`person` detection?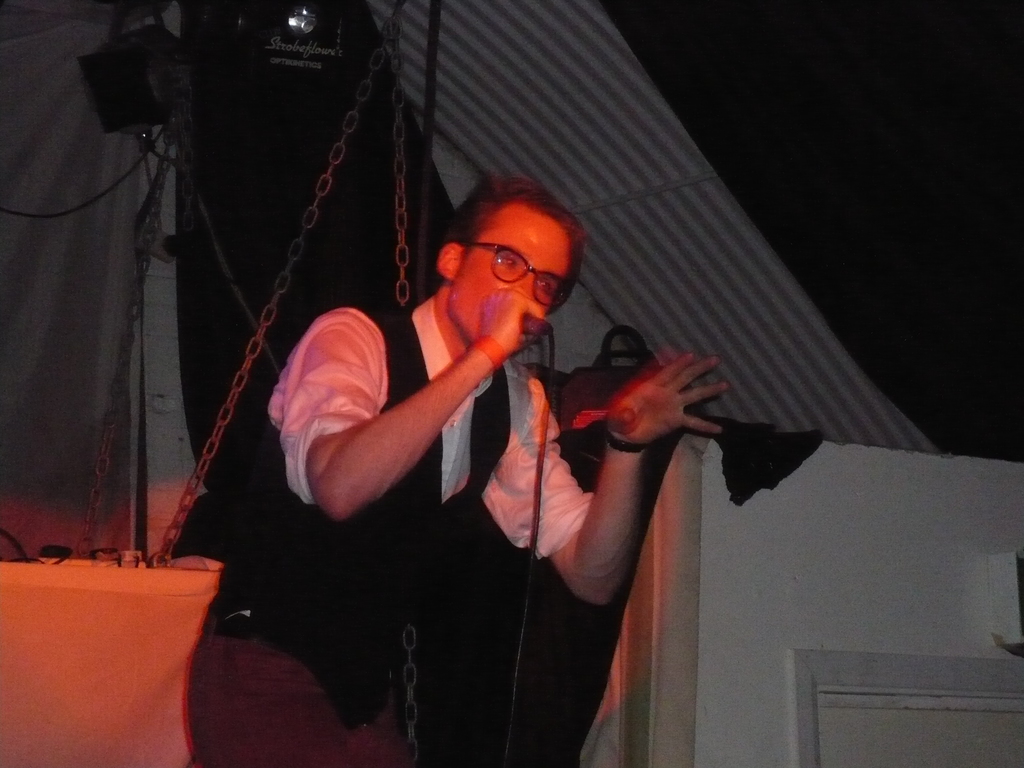
[169, 181, 726, 767]
